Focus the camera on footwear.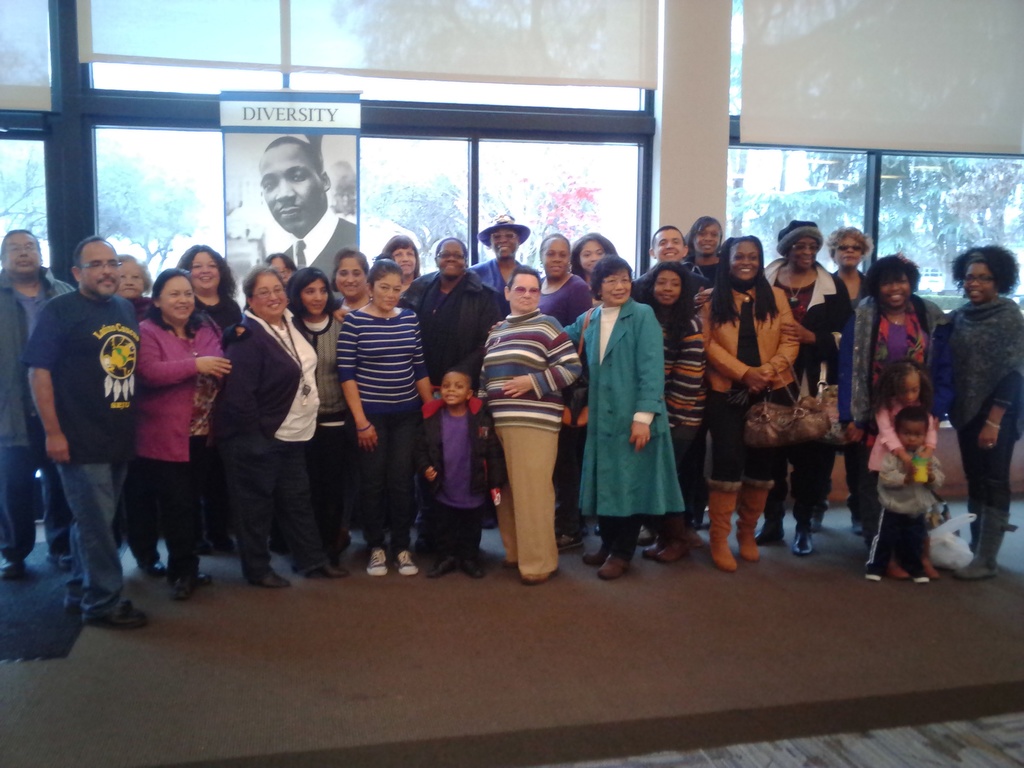
Focus region: (left=957, top=506, right=1020, bottom=580).
